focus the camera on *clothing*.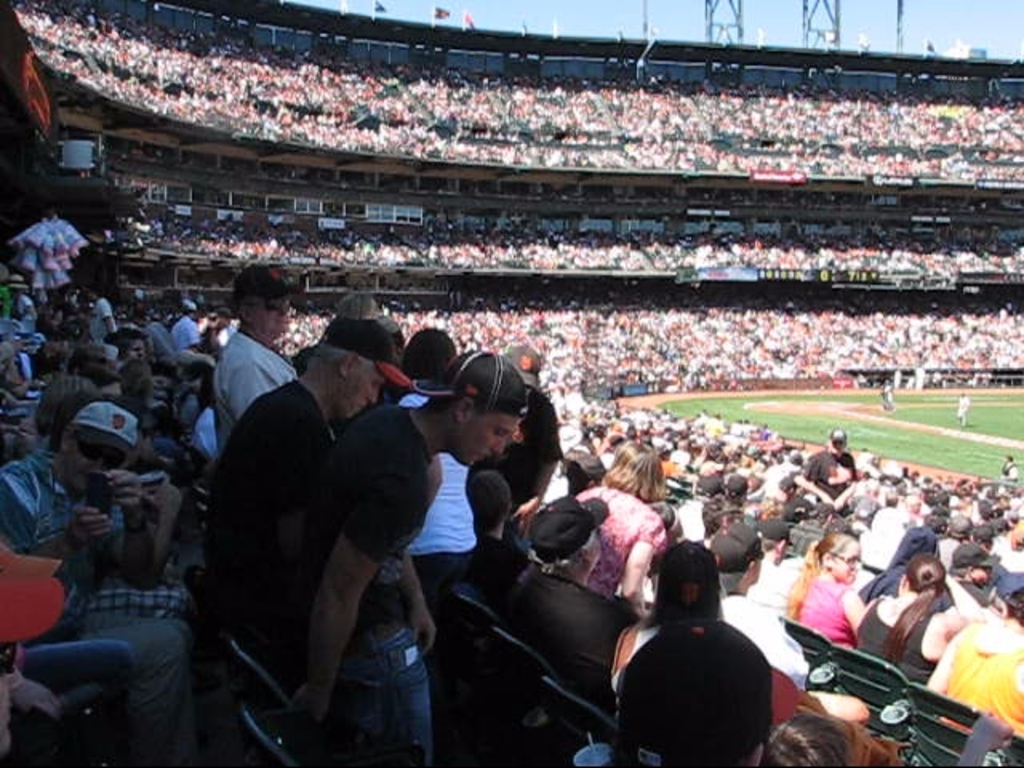
Focus region: 187:378:338:630.
